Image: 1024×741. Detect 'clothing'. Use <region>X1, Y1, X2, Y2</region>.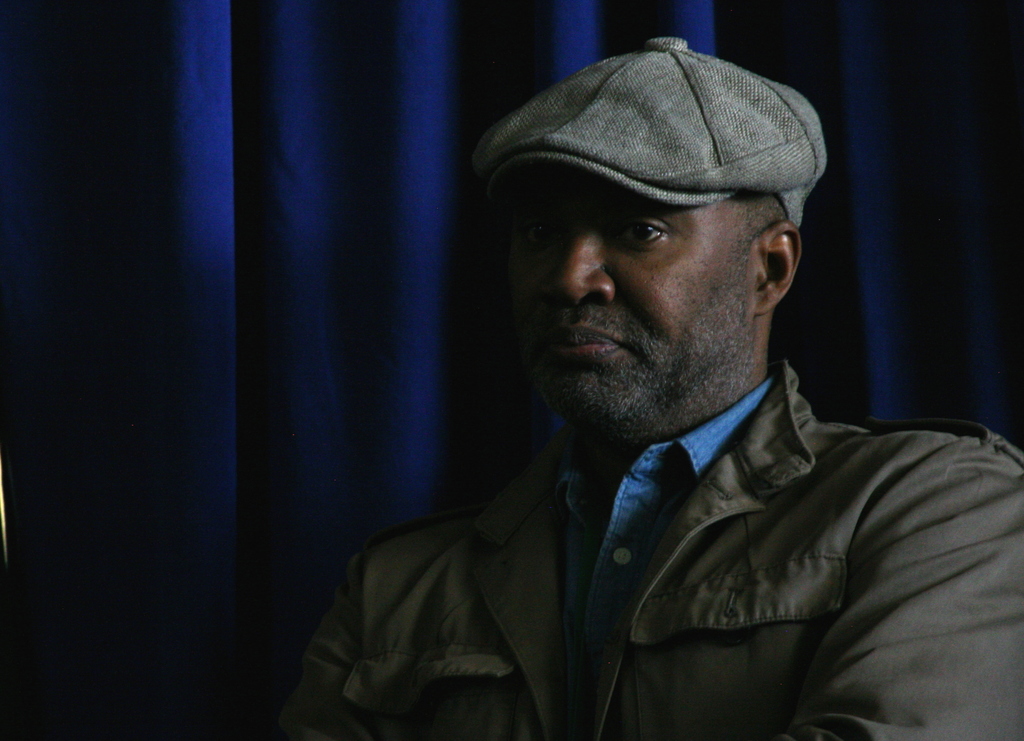
<region>483, 36, 838, 230</region>.
